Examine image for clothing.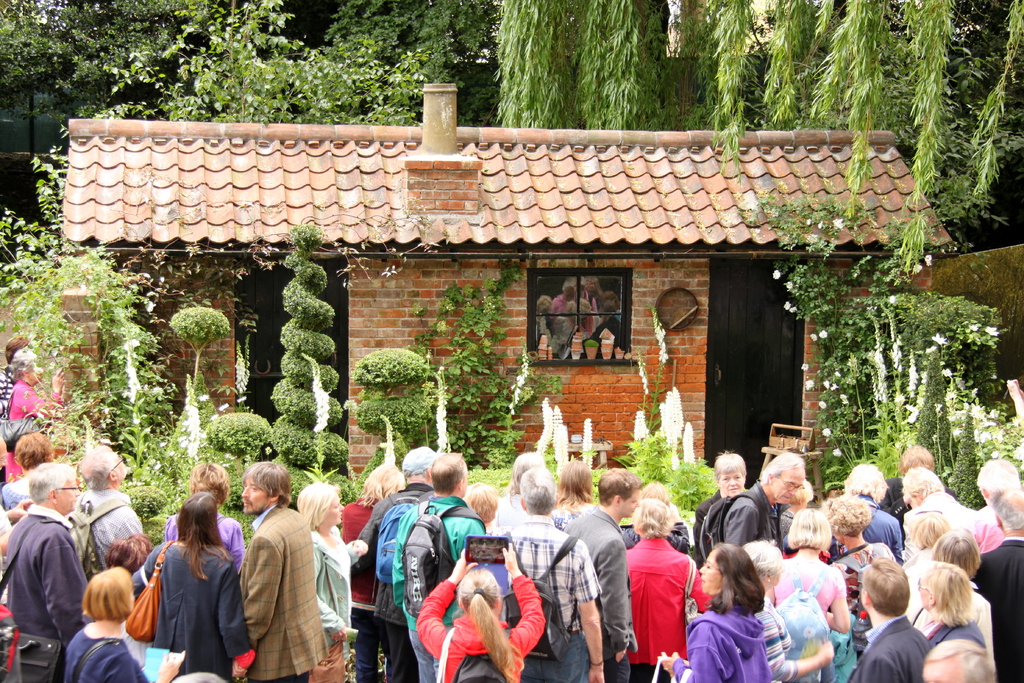
Examination result: <box>0,477,28,513</box>.
